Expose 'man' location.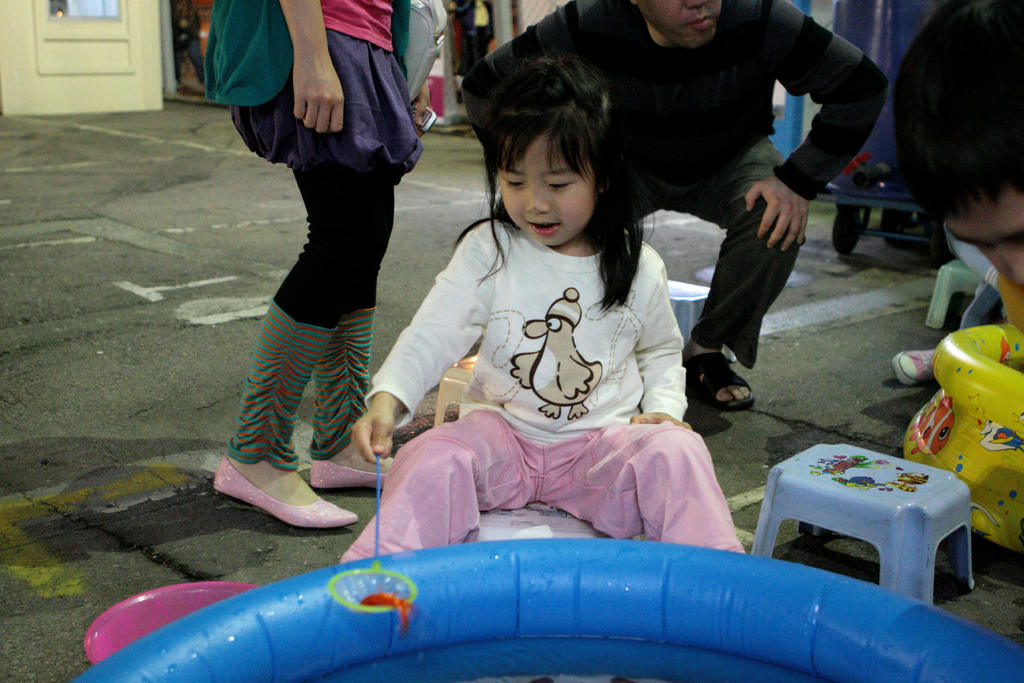
Exposed at 471, 0, 884, 438.
